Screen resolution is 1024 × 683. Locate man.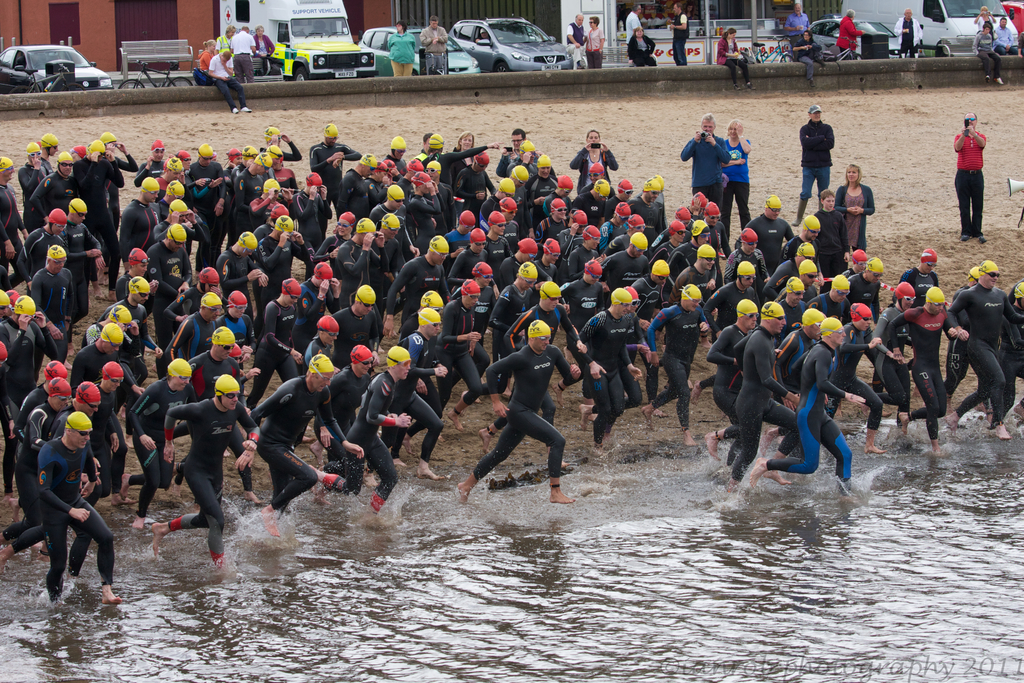
<box>174,323,268,505</box>.
